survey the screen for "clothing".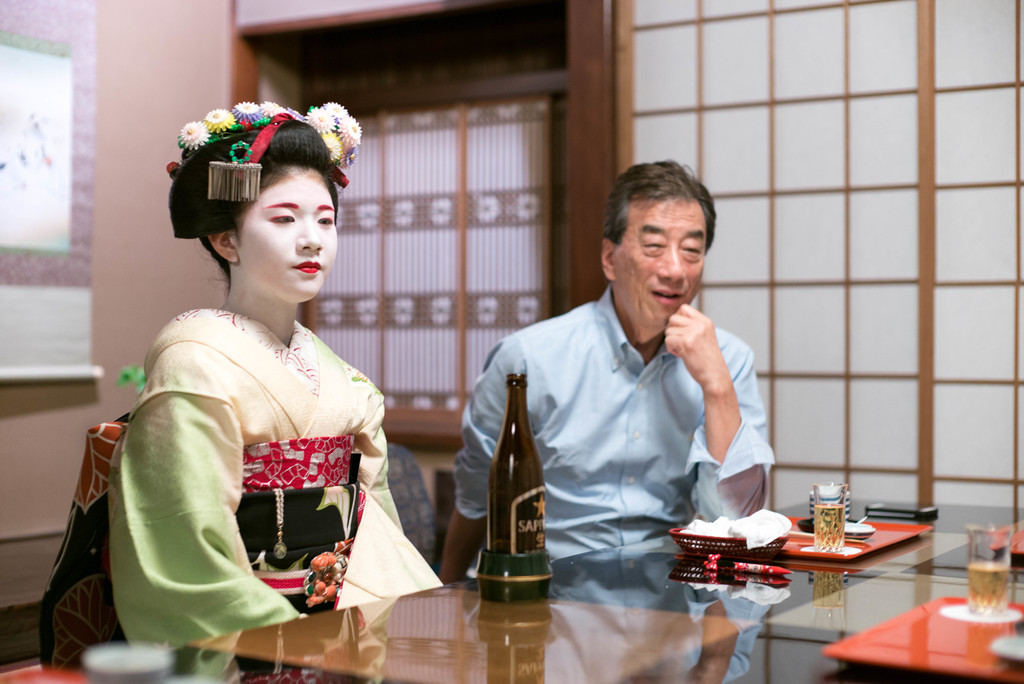
Survey found: box=[438, 291, 774, 564].
